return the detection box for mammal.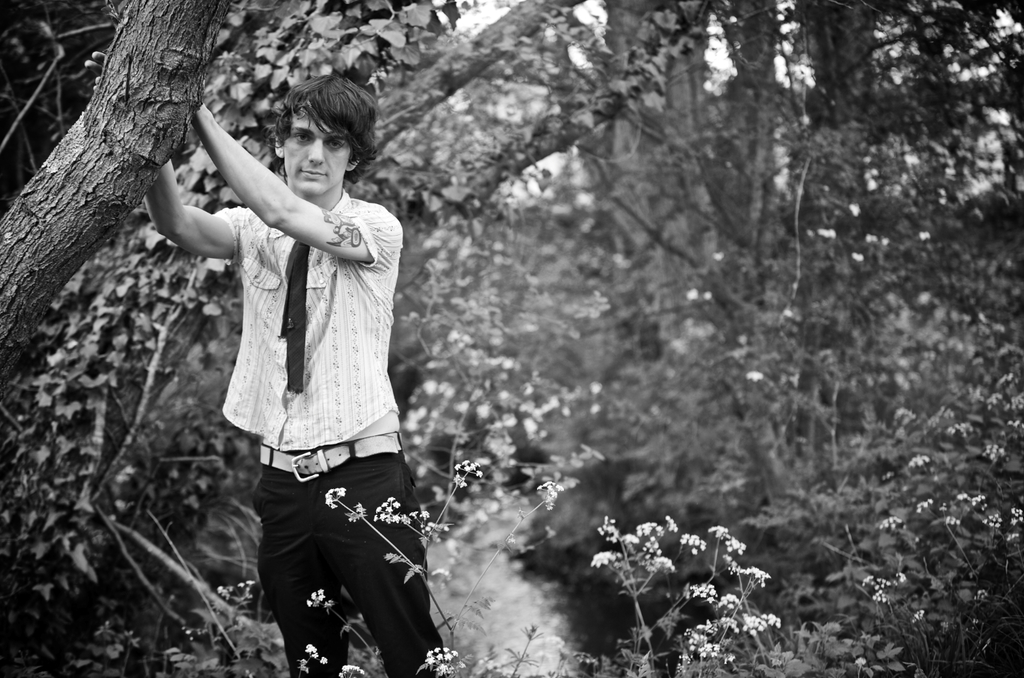
[x1=83, y1=50, x2=445, y2=677].
